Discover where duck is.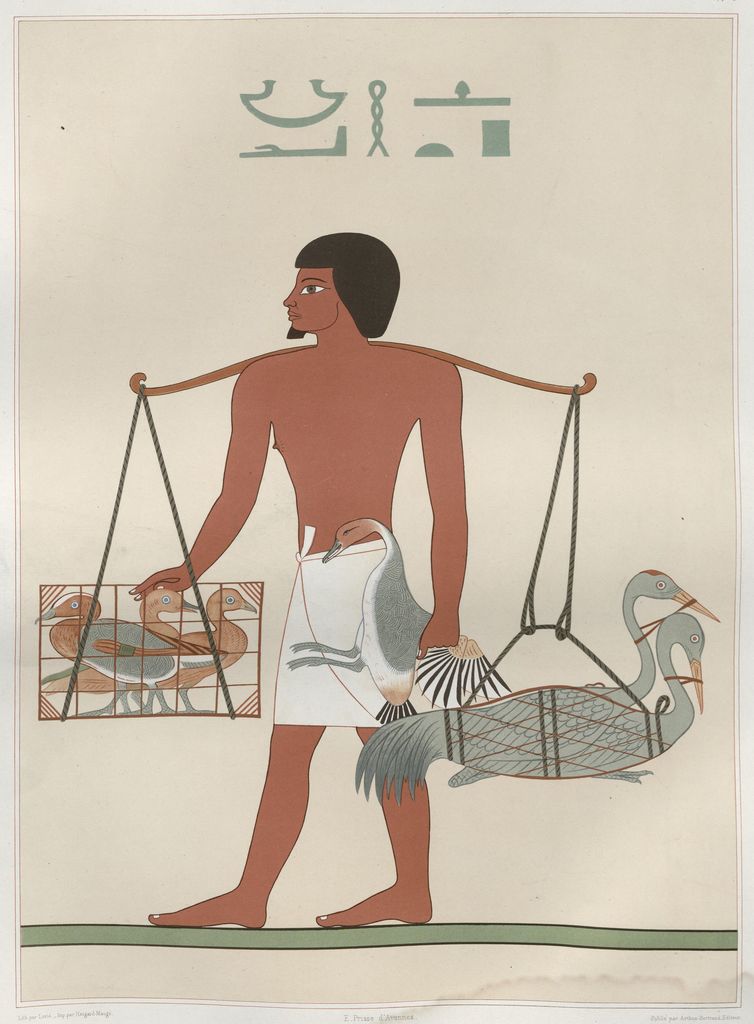
Discovered at rect(352, 547, 714, 830).
